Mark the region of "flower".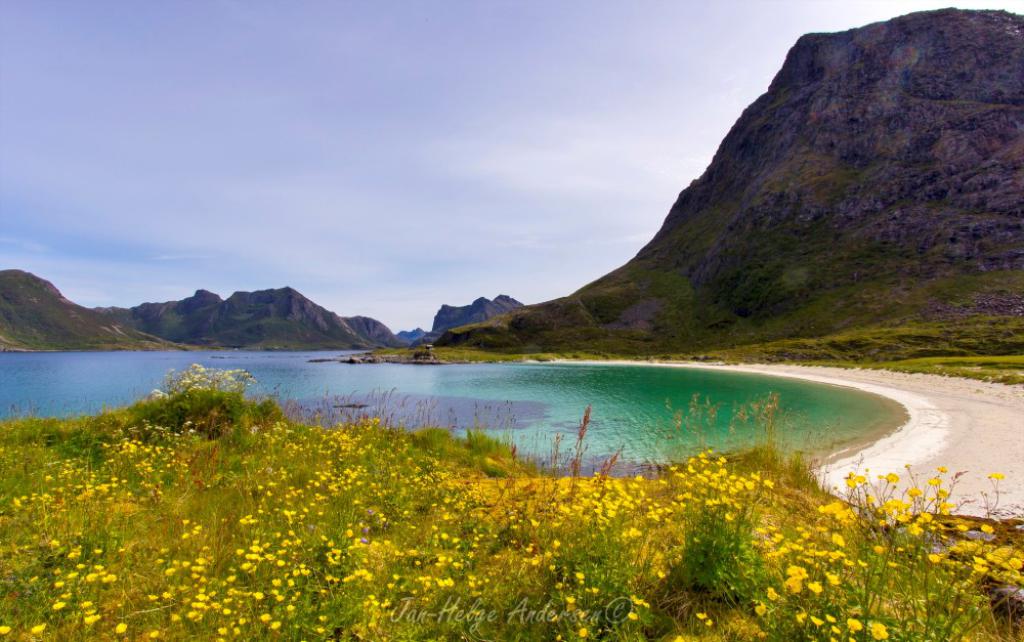
Region: [807, 612, 827, 626].
